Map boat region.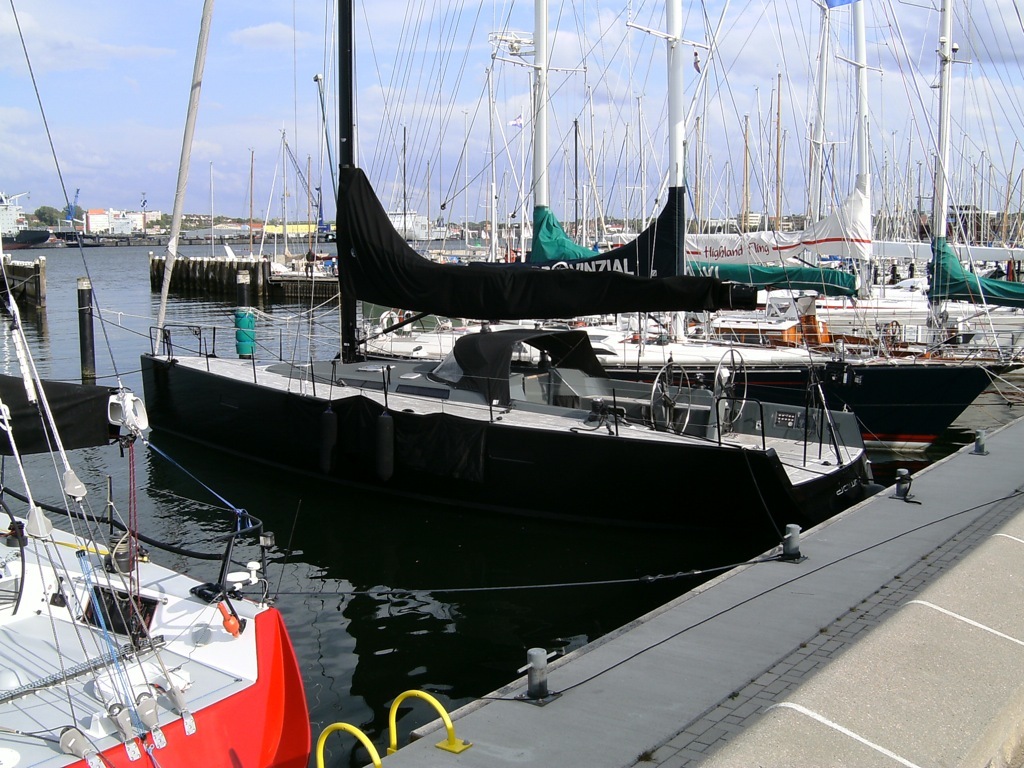
Mapped to 2:260:313:767.
